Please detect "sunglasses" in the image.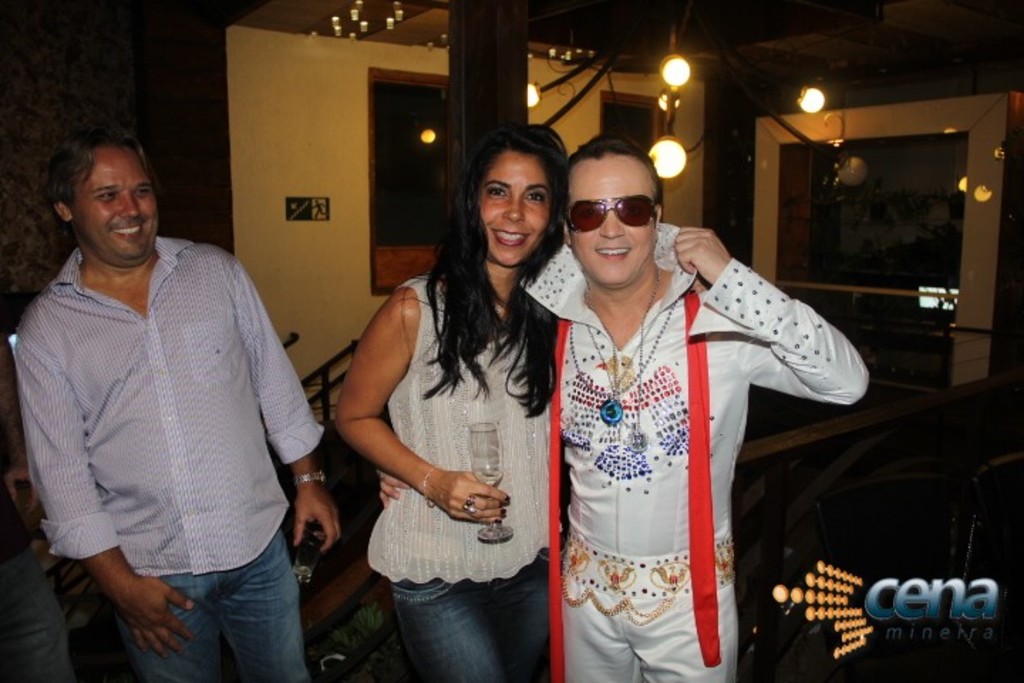
x1=565 y1=191 x2=657 y2=236.
